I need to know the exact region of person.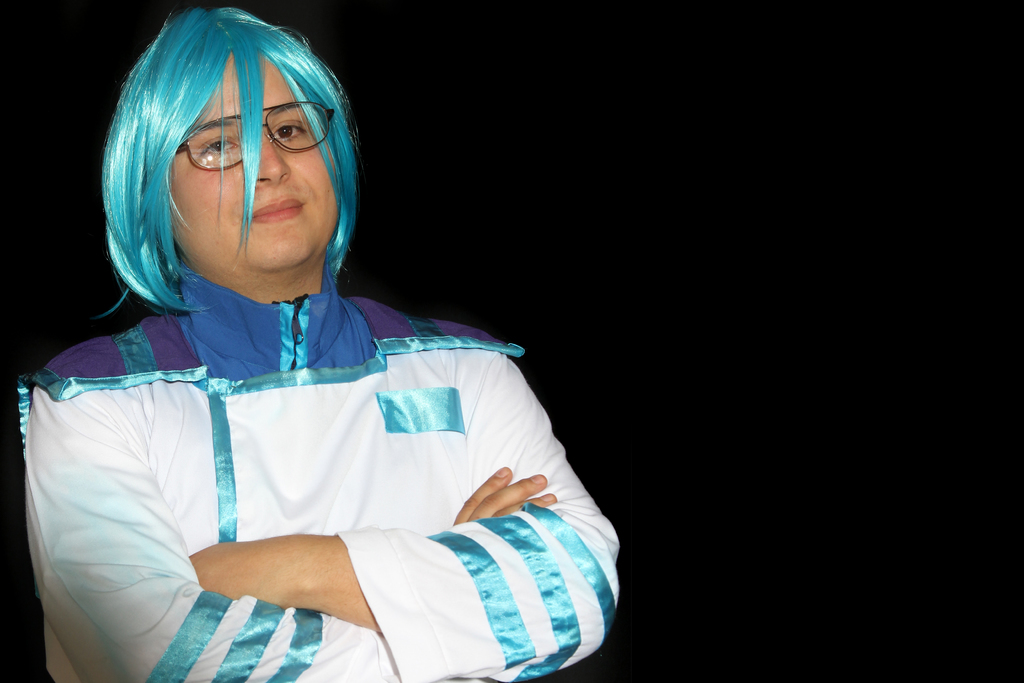
Region: select_region(22, 31, 630, 679).
